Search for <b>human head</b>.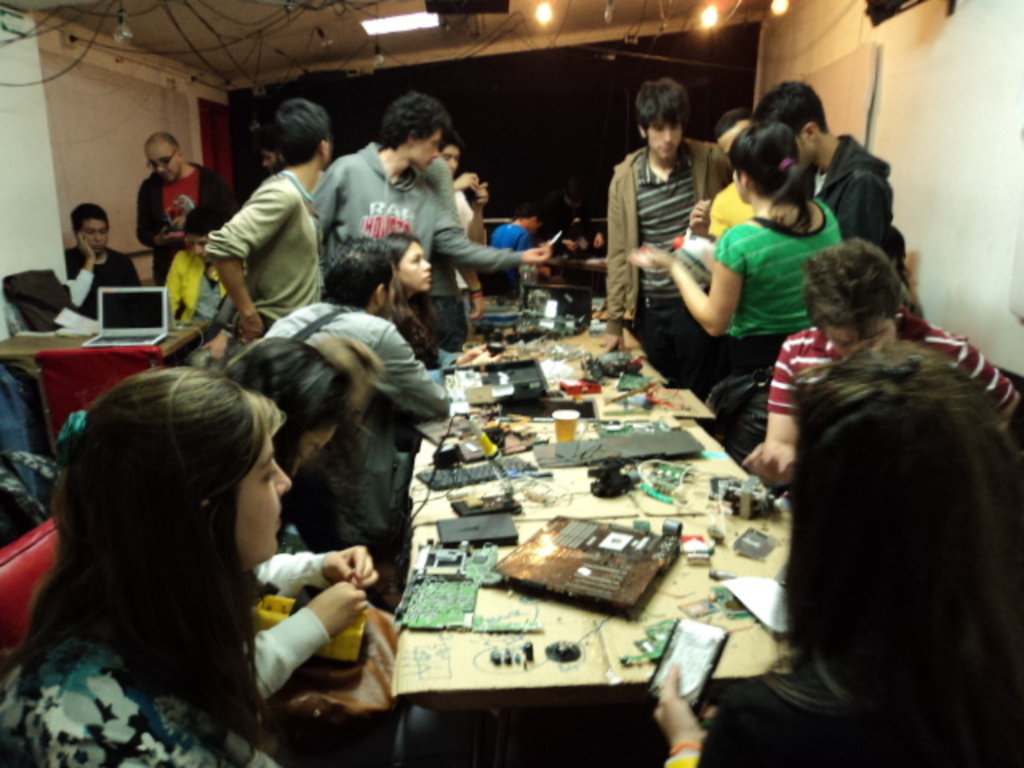
Found at (x1=142, y1=133, x2=186, y2=181).
